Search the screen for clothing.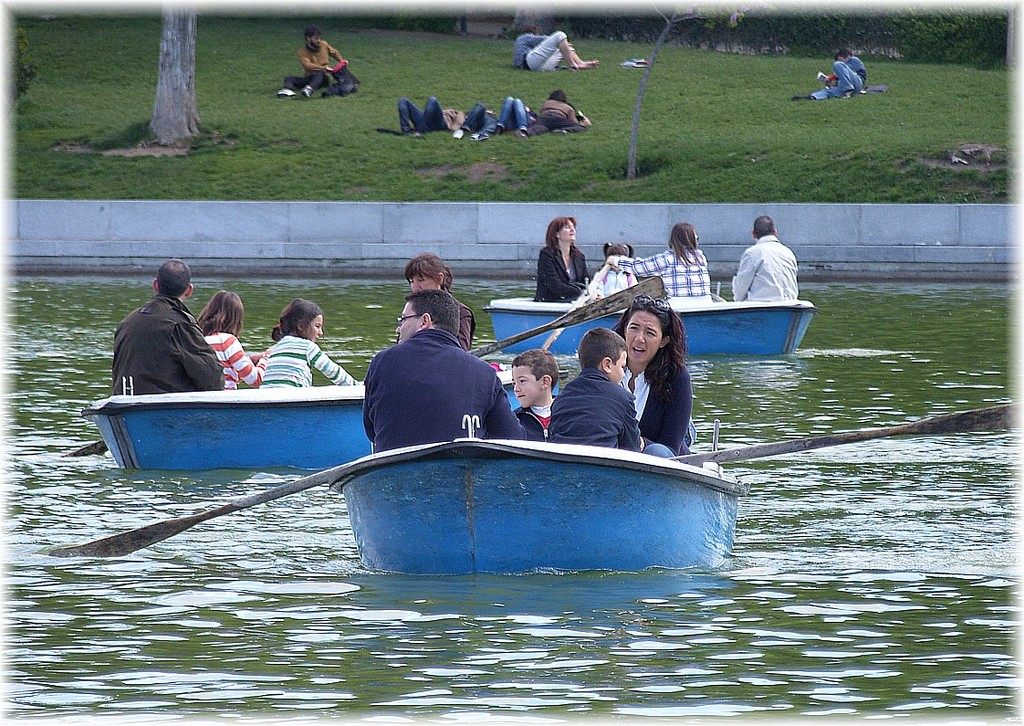
Found at detection(560, 371, 642, 453).
